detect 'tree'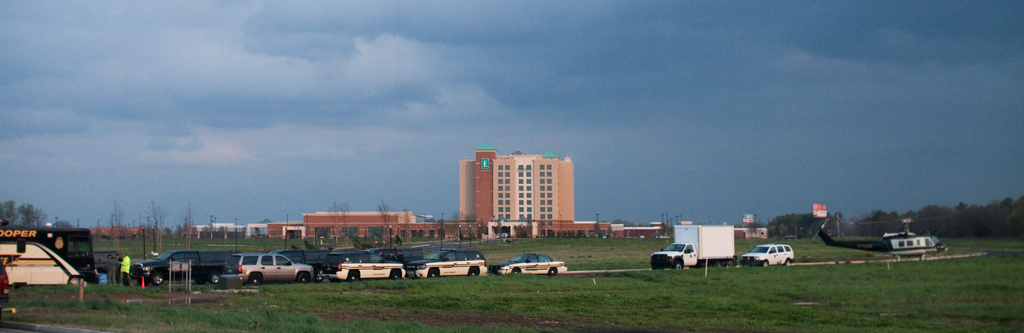
179:197:195:248
